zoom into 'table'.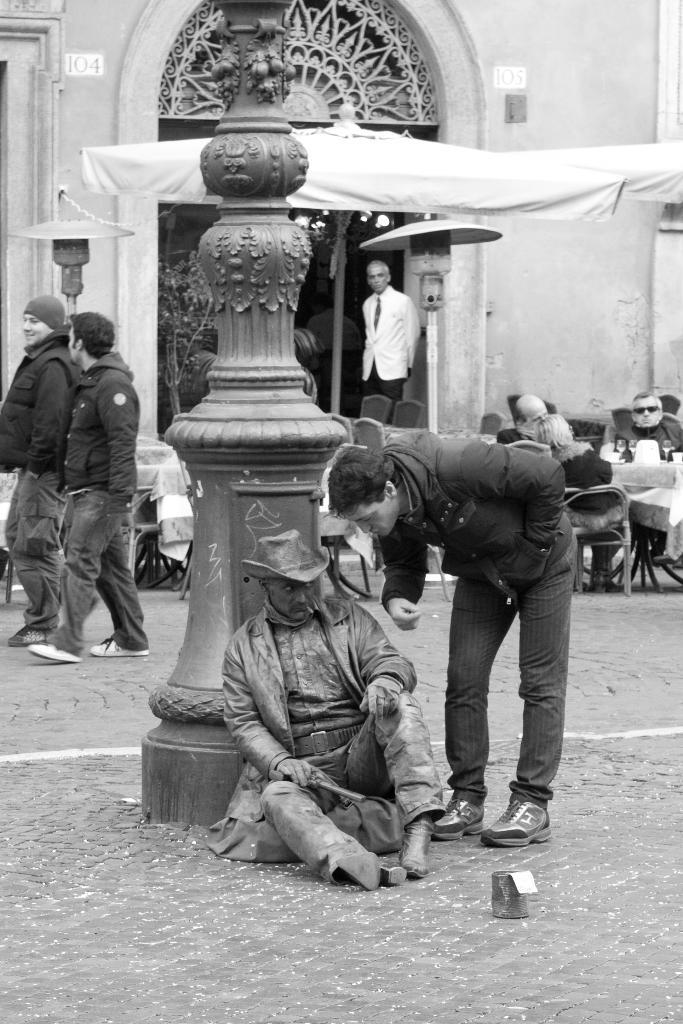
Zoom target: (x1=589, y1=444, x2=682, y2=591).
